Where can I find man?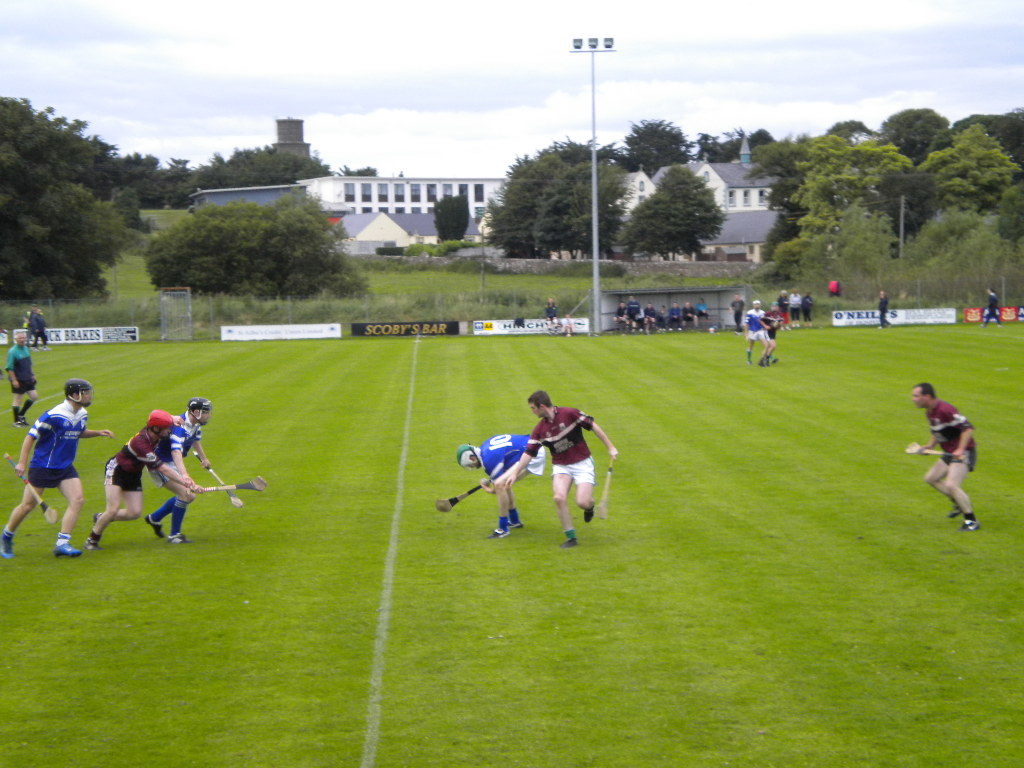
You can find it at left=911, top=380, right=977, bottom=531.
